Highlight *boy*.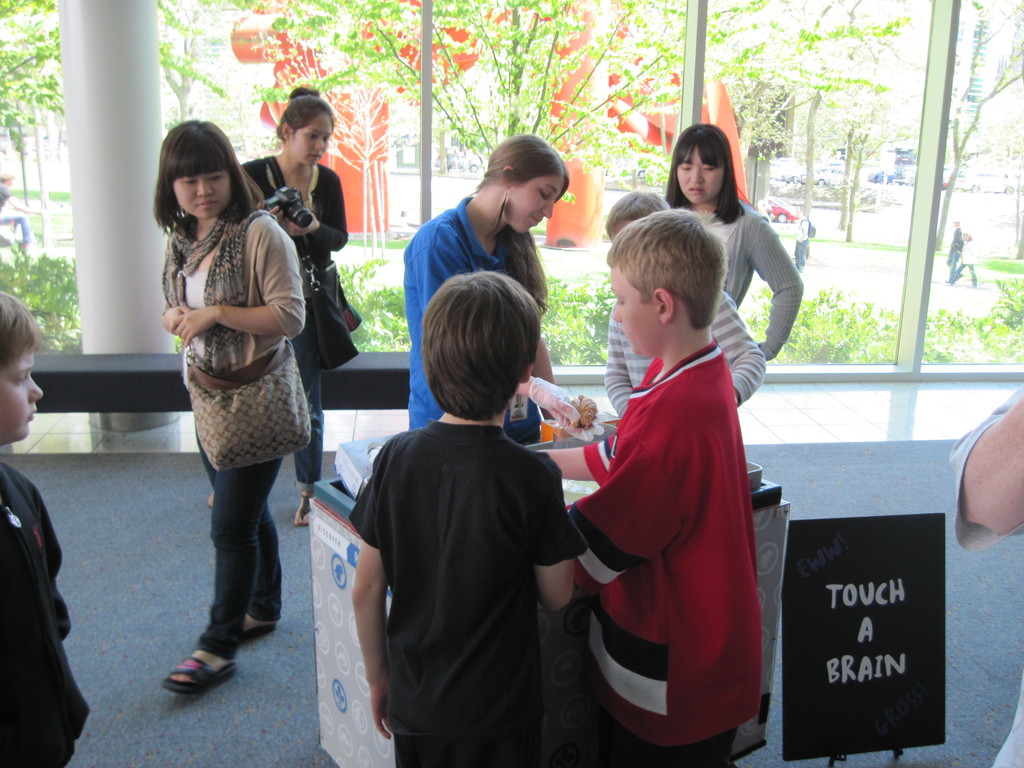
Highlighted region: rect(0, 287, 96, 767).
